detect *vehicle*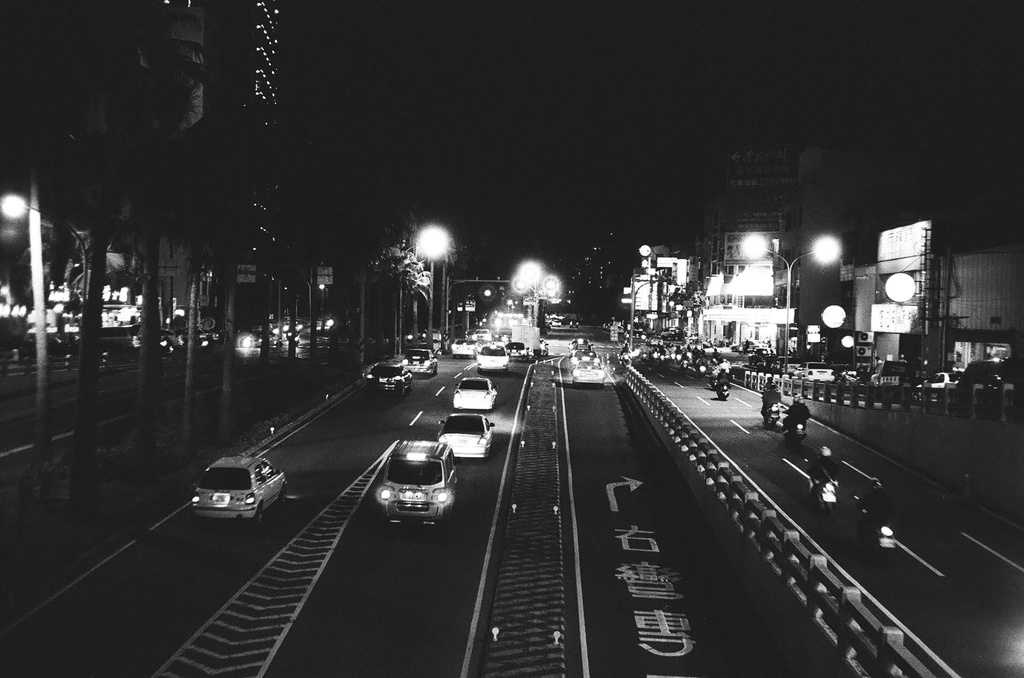
bbox=[572, 361, 611, 386]
